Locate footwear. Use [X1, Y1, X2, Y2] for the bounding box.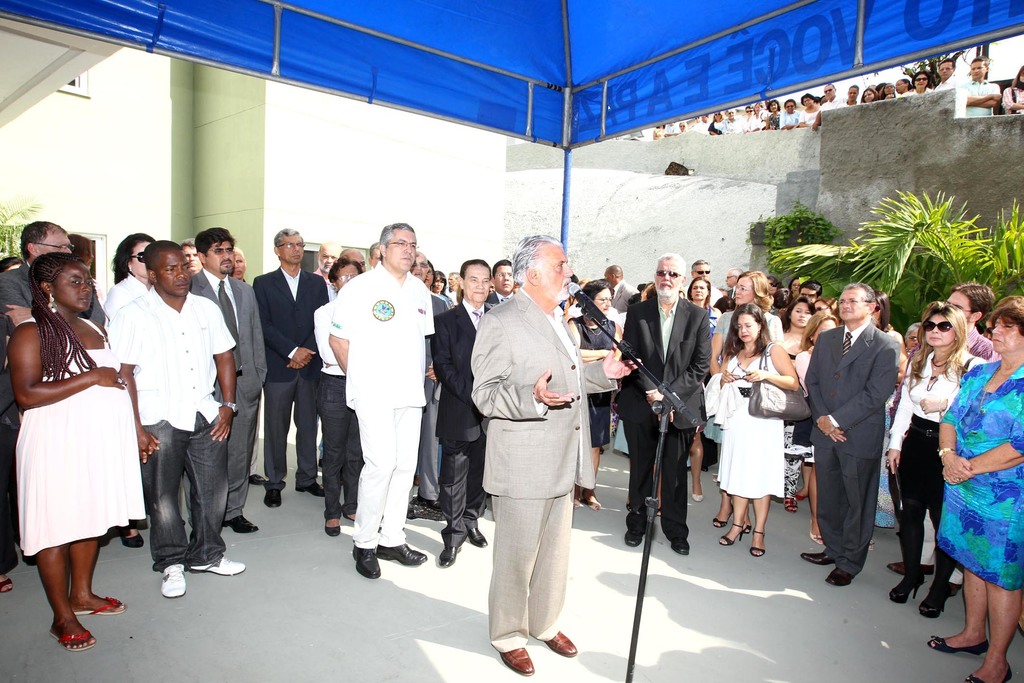
[791, 495, 803, 502].
